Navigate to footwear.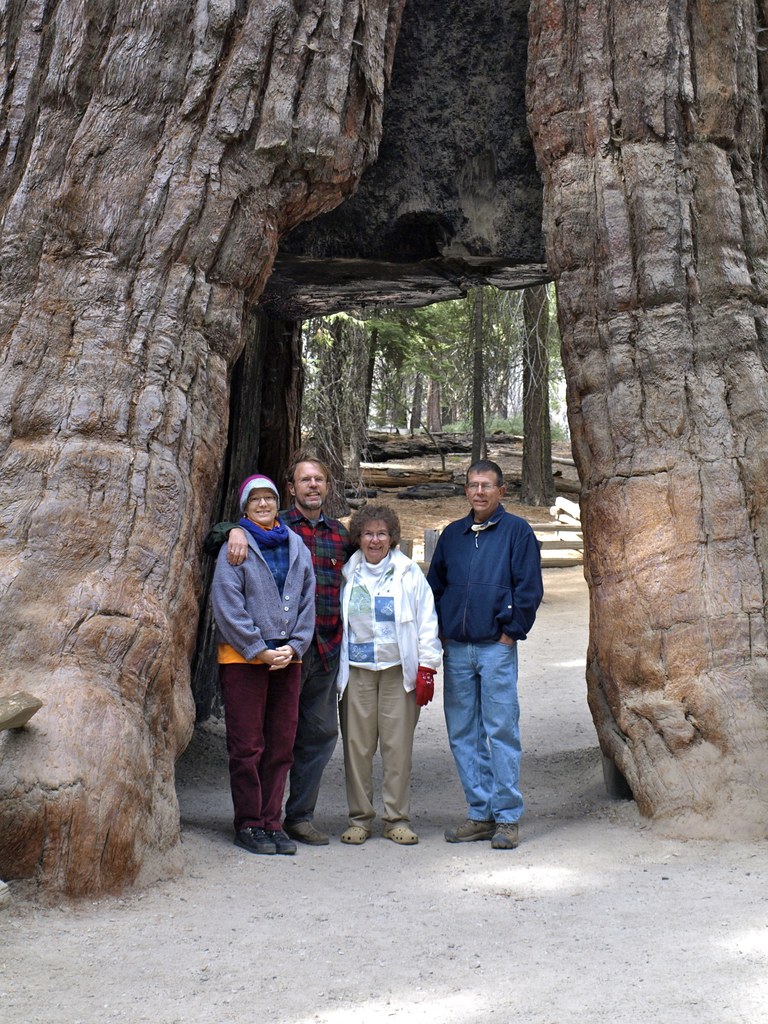
Navigation target: detection(263, 825, 295, 858).
